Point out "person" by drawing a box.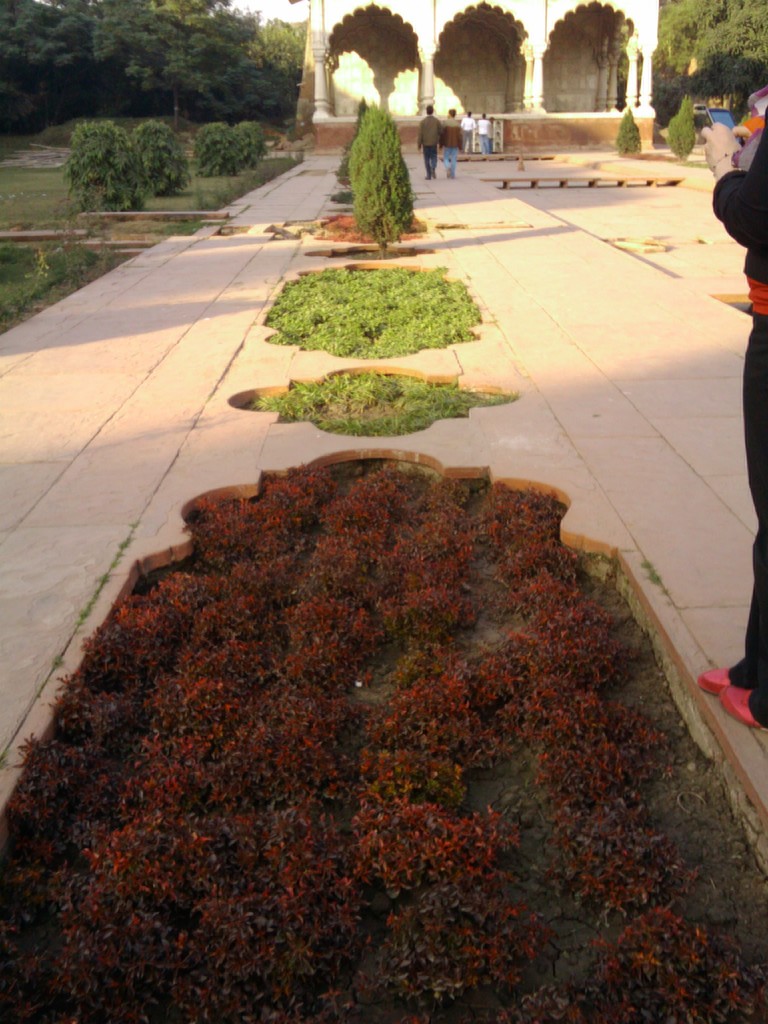
box(435, 97, 468, 183).
